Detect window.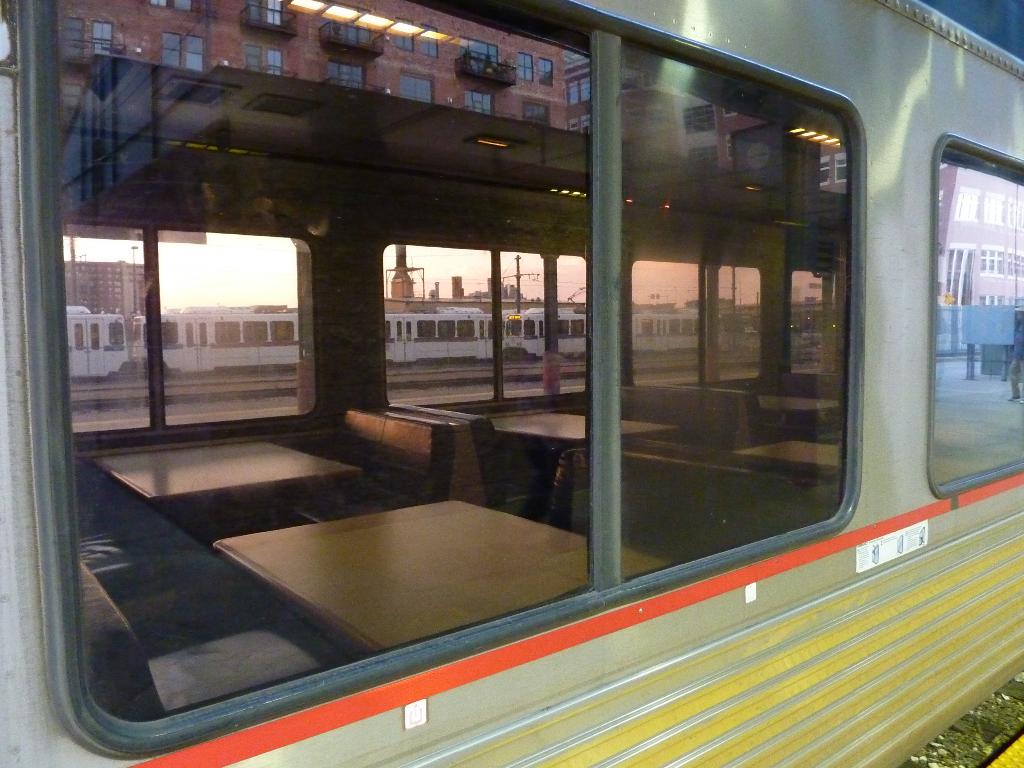
Detected at [left=157, top=321, right=177, bottom=345].
